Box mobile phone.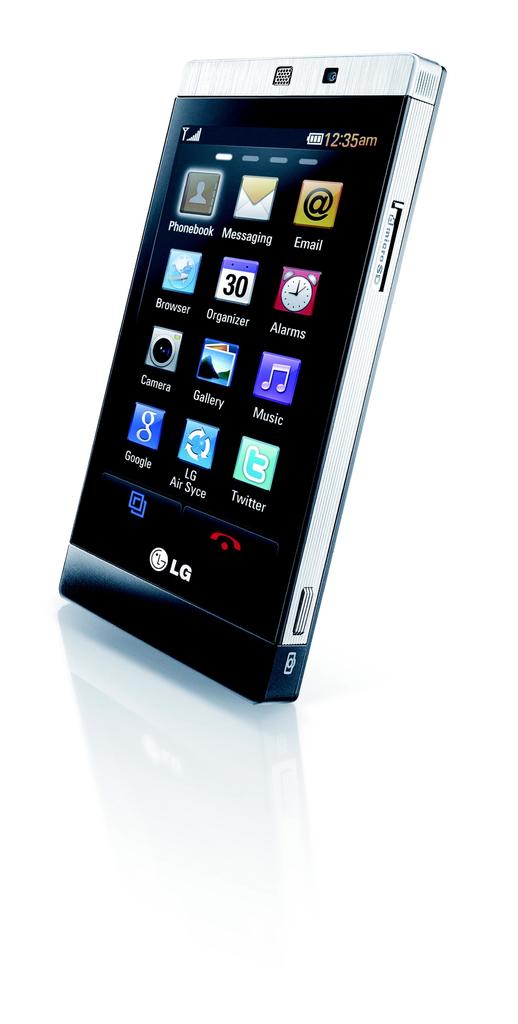
<region>38, 50, 446, 713</region>.
